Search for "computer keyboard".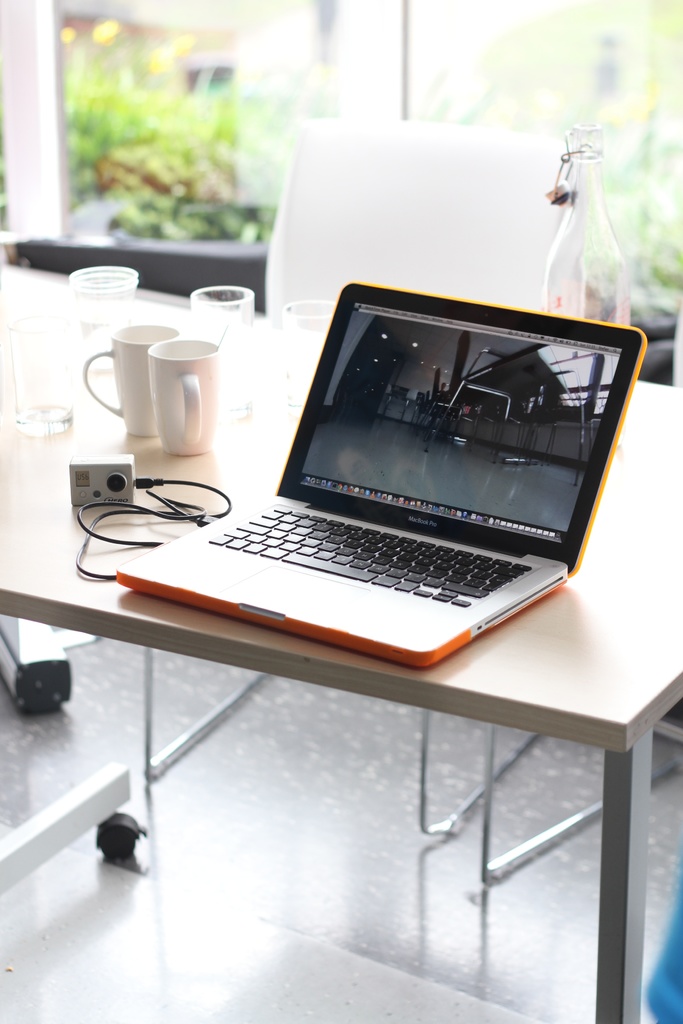
Found at [x1=204, y1=499, x2=537, y2=611].
